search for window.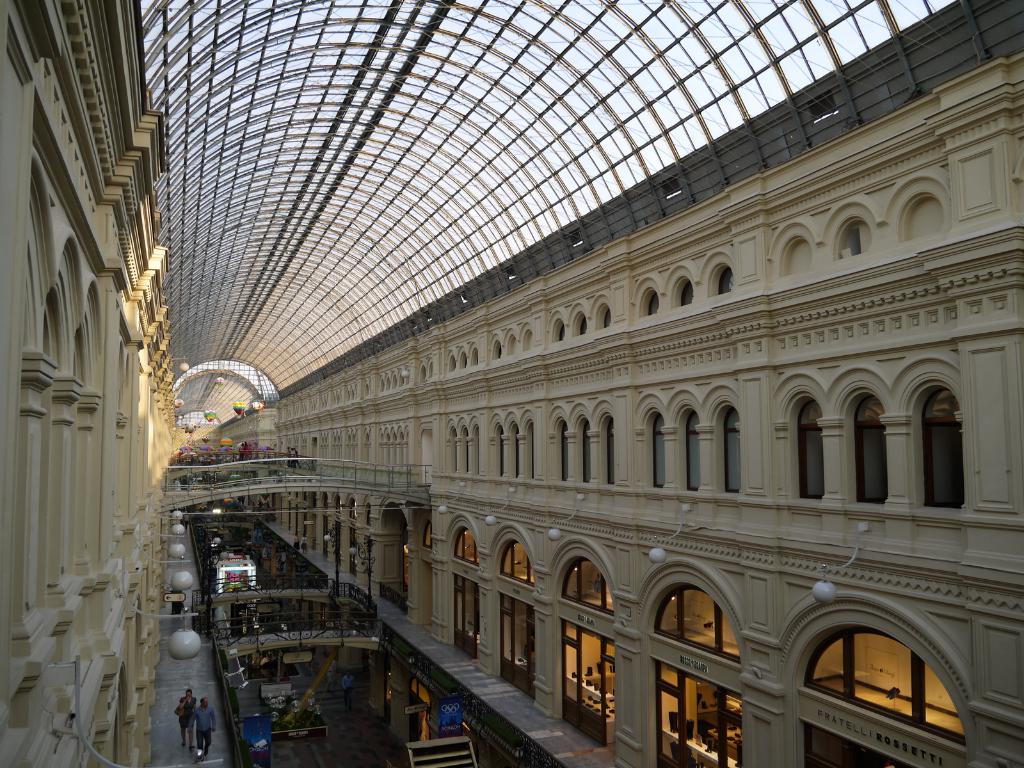
Found at [left=708, top=413, right=743, bottom=495].
